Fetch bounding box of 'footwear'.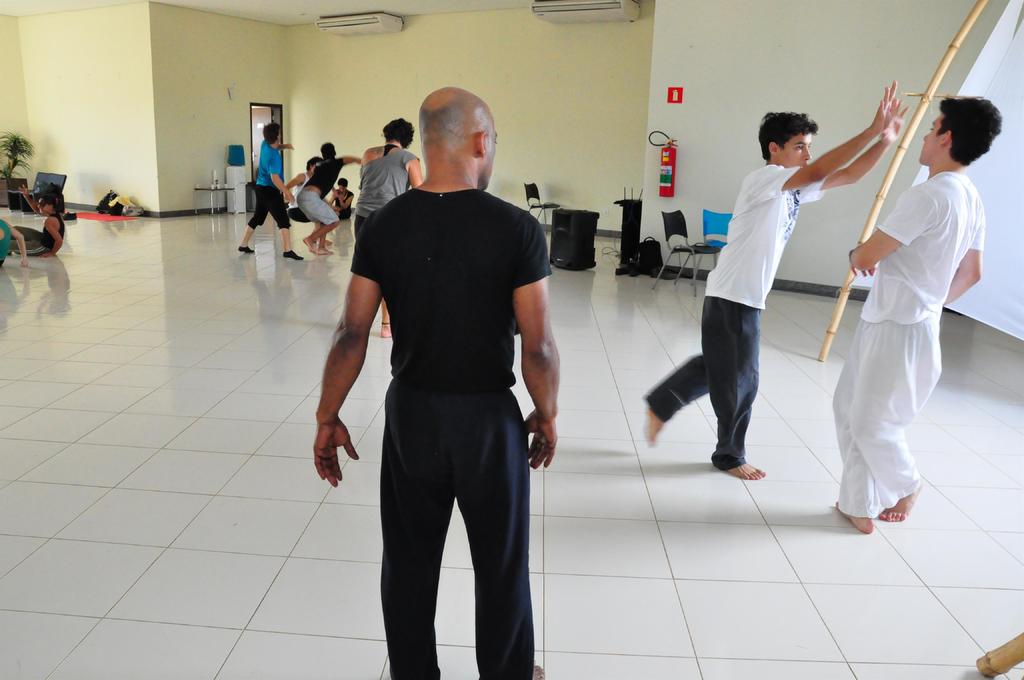
Bbox: (x1=241, y1=238, x2=257, y2=257).
